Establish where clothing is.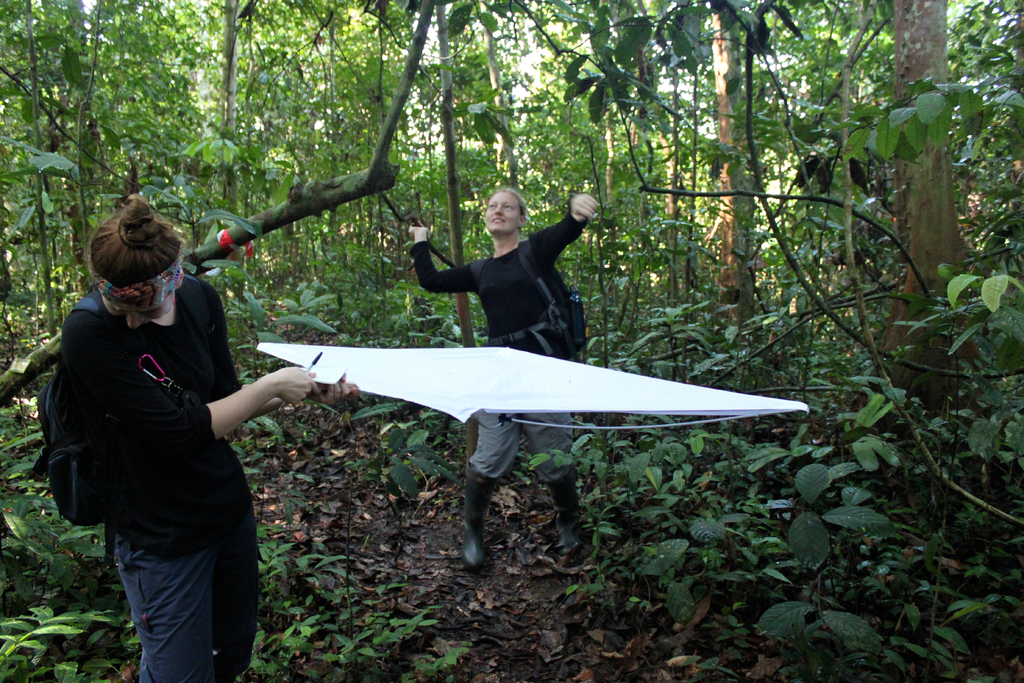
Established at 403:206:598:343.
